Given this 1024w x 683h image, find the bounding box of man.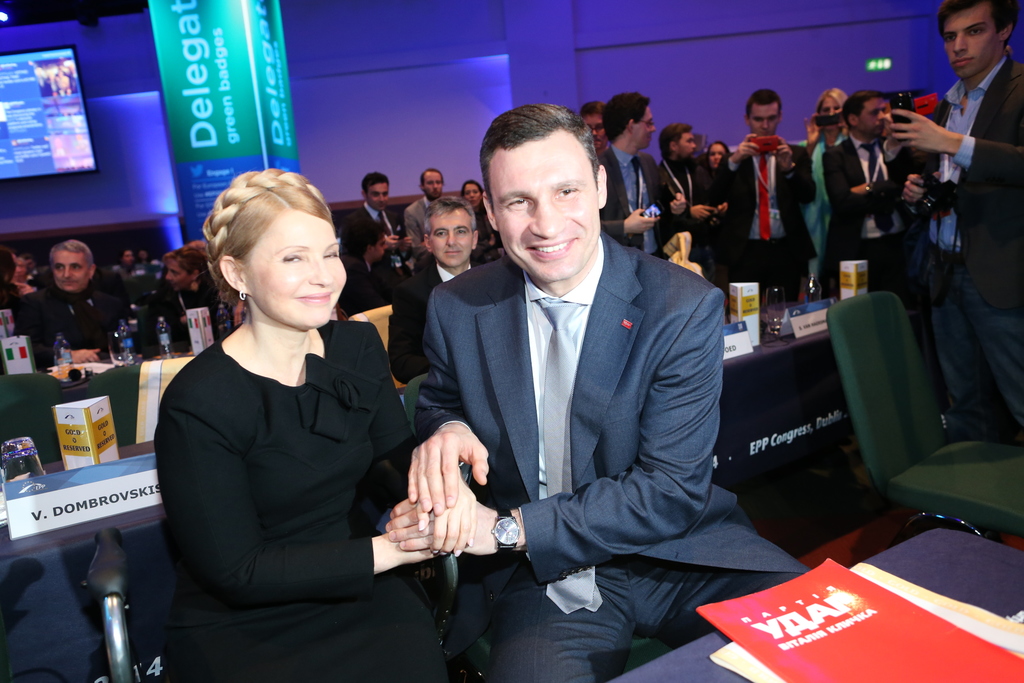
bbox=(26, 256, 41, 285).
